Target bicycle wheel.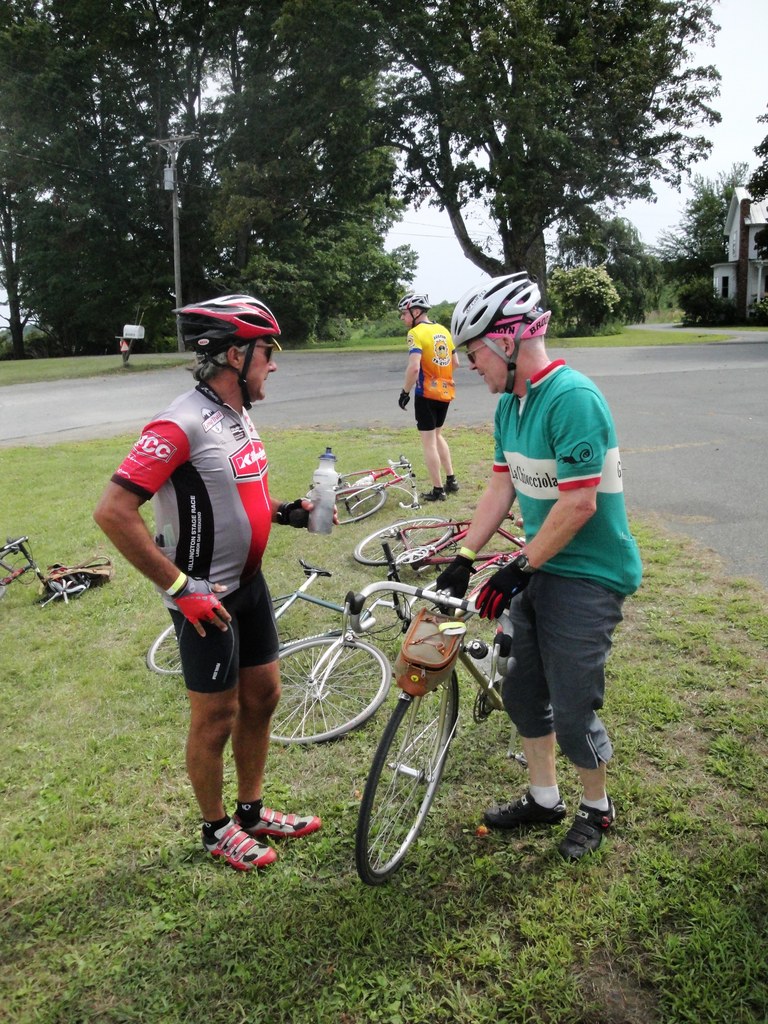
Target region: [265,636,389,743].
